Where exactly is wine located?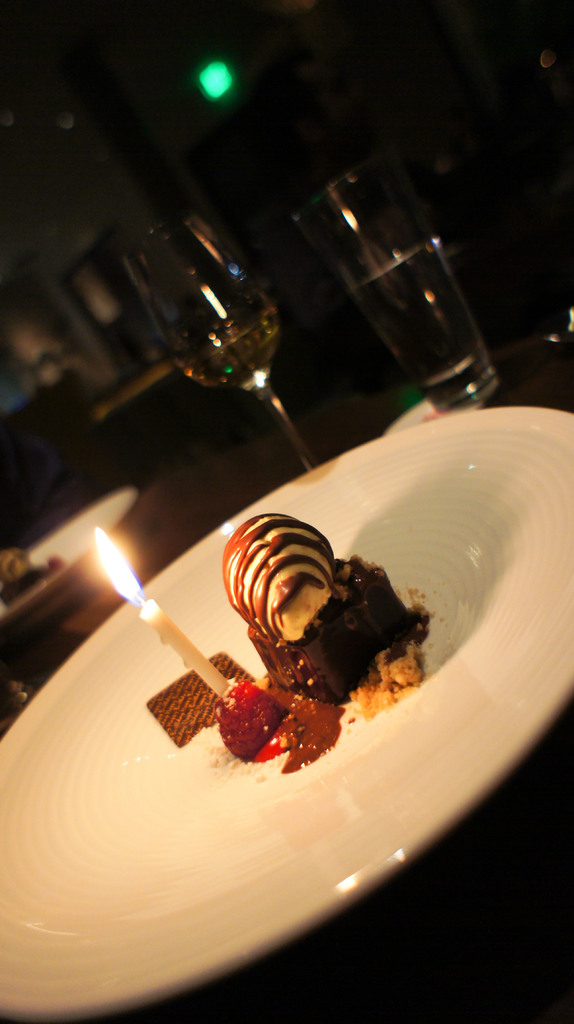
Its bounding box is Rect(179, 305, 280, 392).
